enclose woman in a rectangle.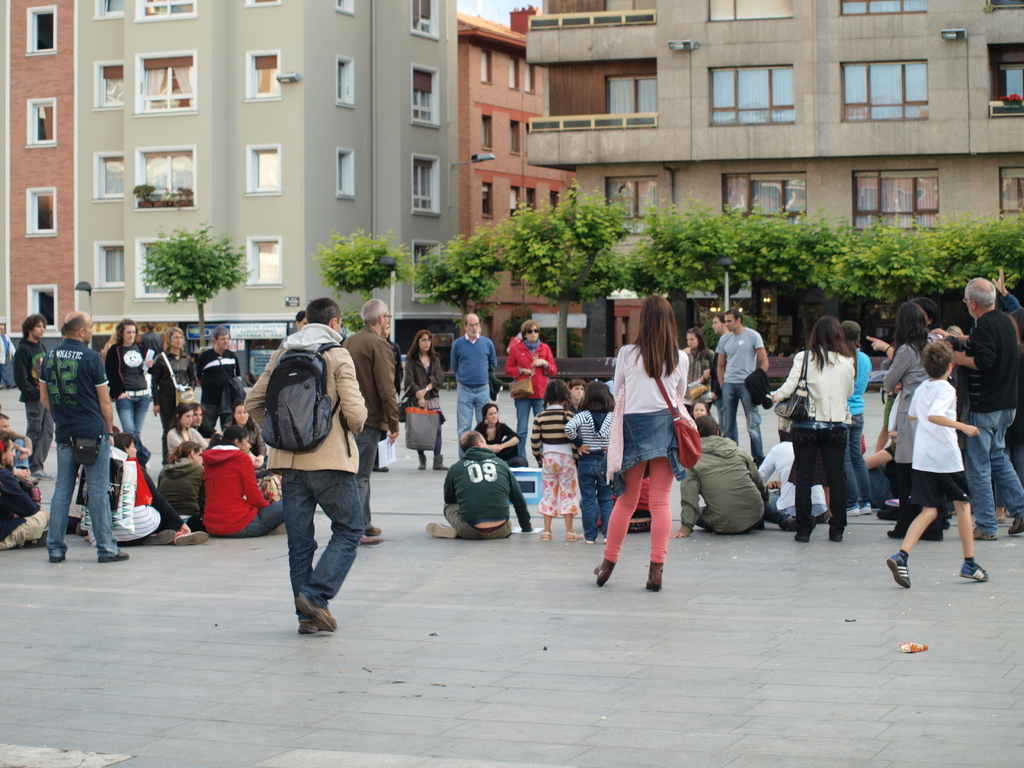
694:400:708:419.
